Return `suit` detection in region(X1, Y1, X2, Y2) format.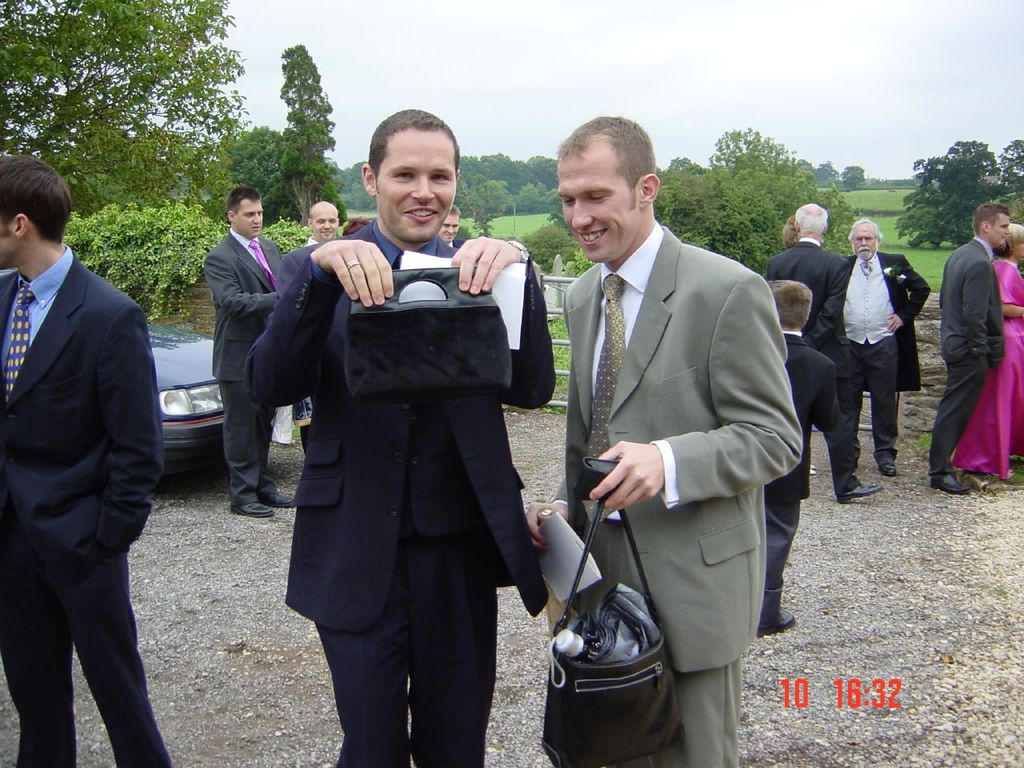
region(765, 240, 851, 382).
